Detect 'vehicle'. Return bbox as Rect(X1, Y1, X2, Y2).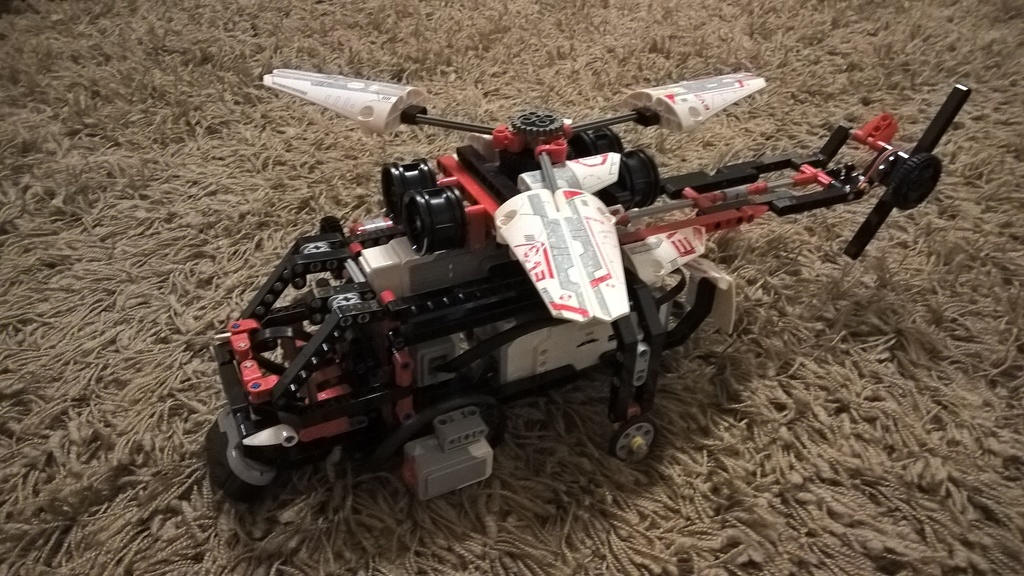
Rect(218, 88, 957, 508).
